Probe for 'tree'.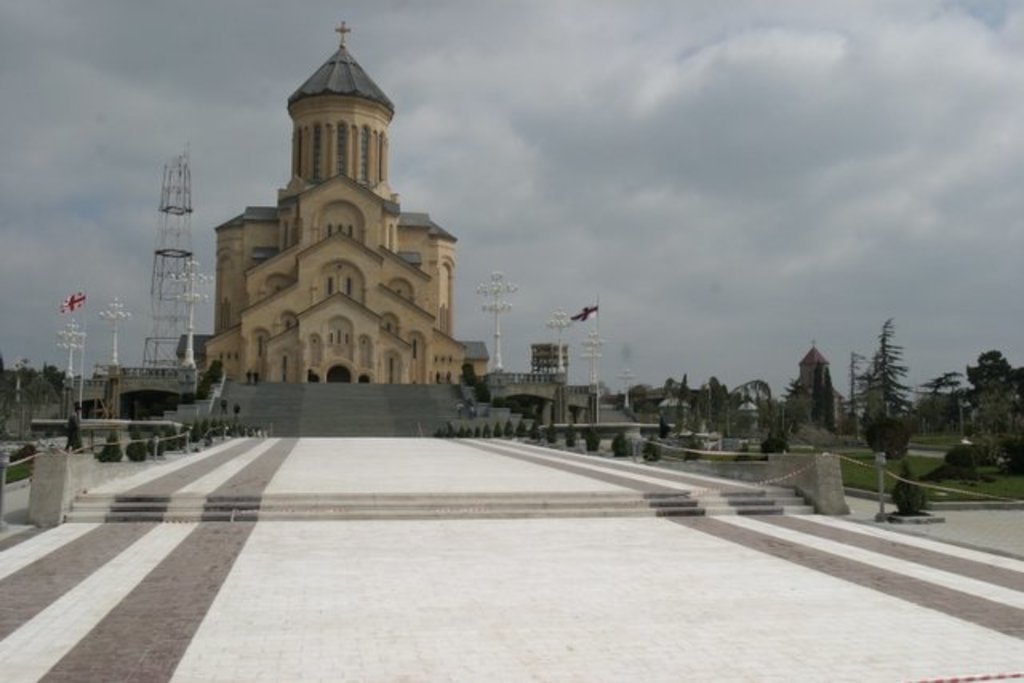
Probe result: box(698, 371, 728, 419).
